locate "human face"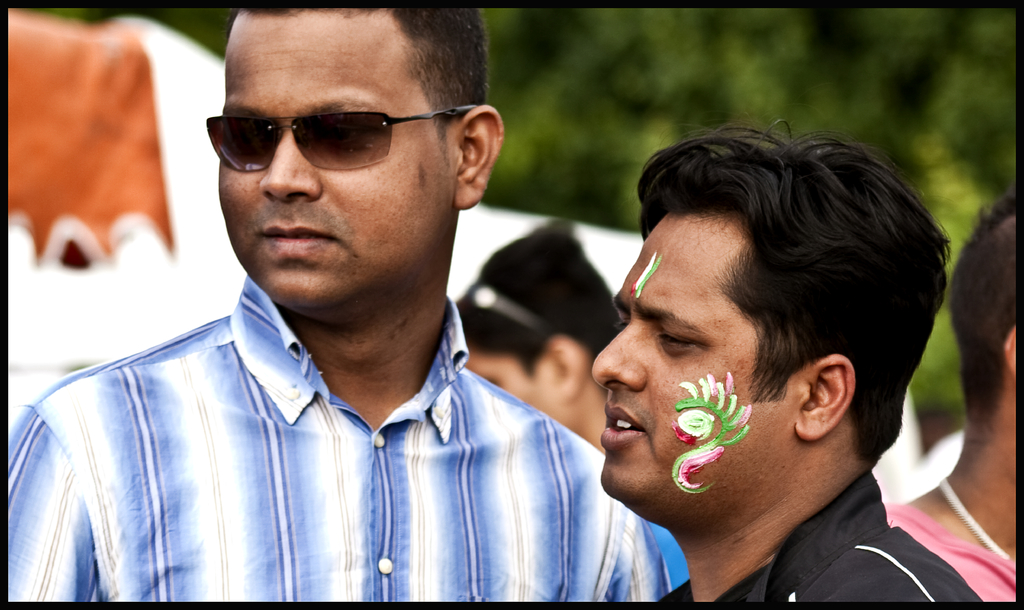
Rect(591, 213, 803, 505)
